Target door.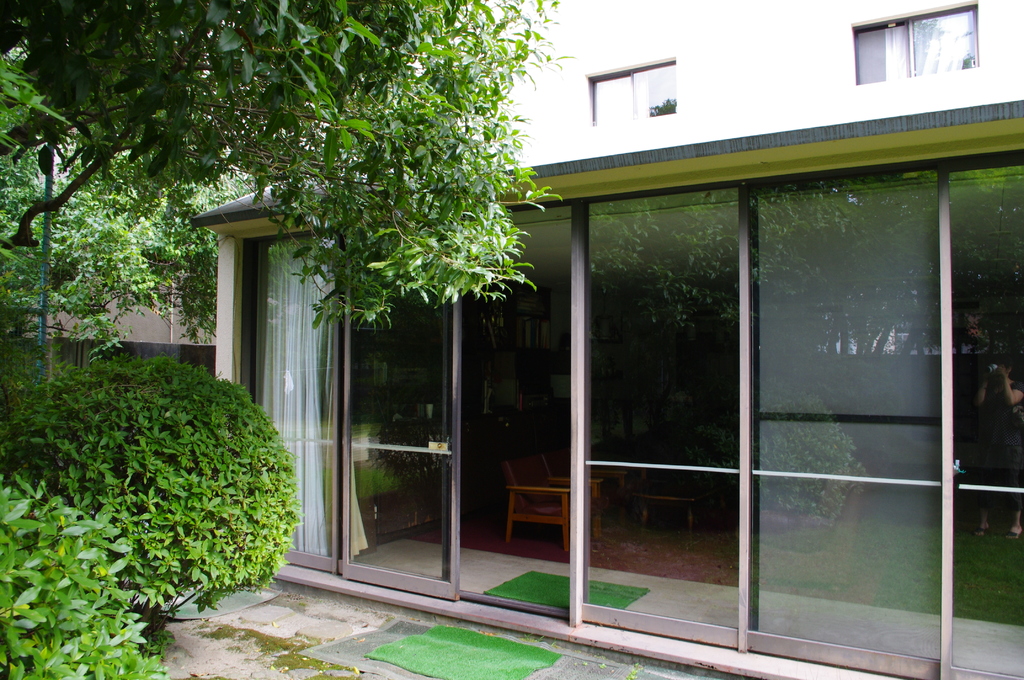
Target region: rect(343, 219, 462, 600).
